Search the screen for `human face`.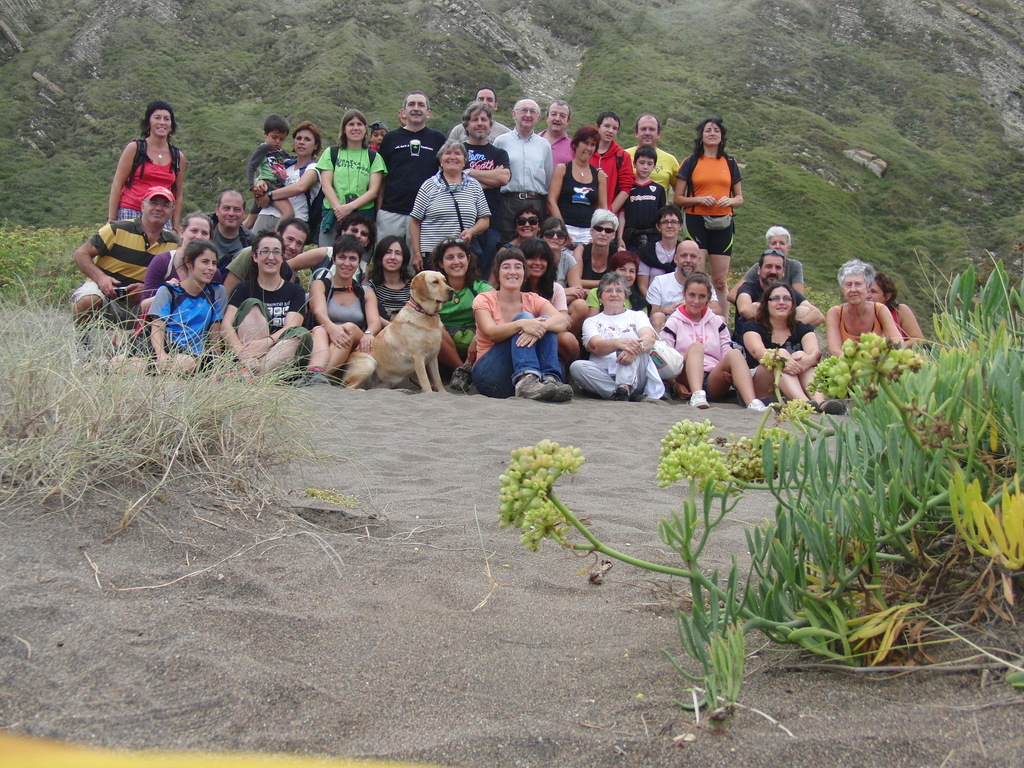
Found at BBox(217, 196, 245, 230).
